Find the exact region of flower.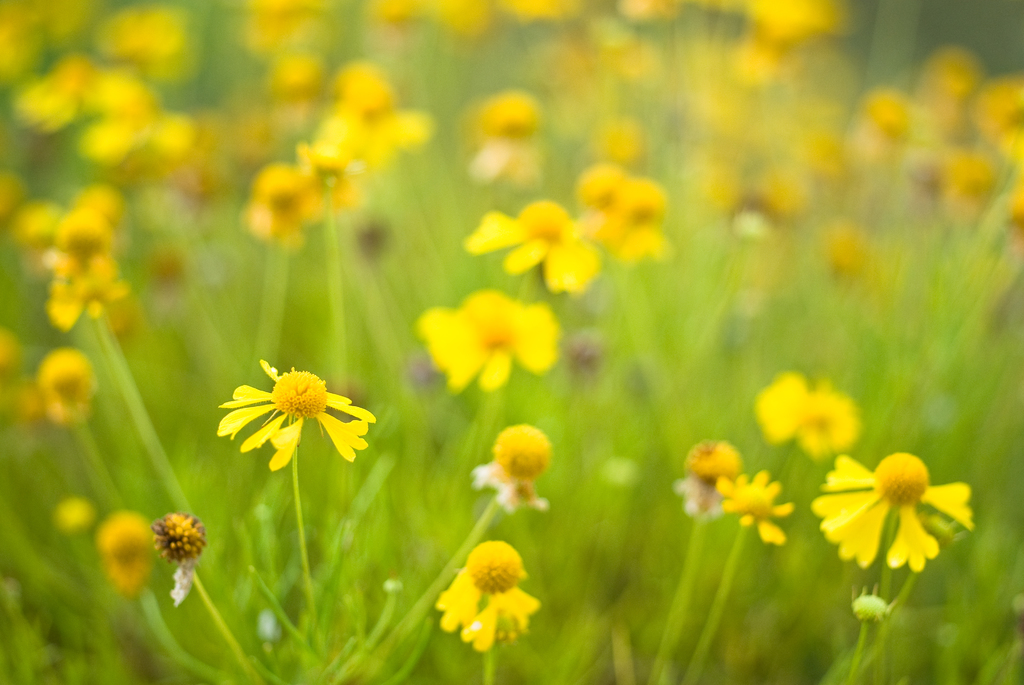
Exact region: (678,442,745,514).
